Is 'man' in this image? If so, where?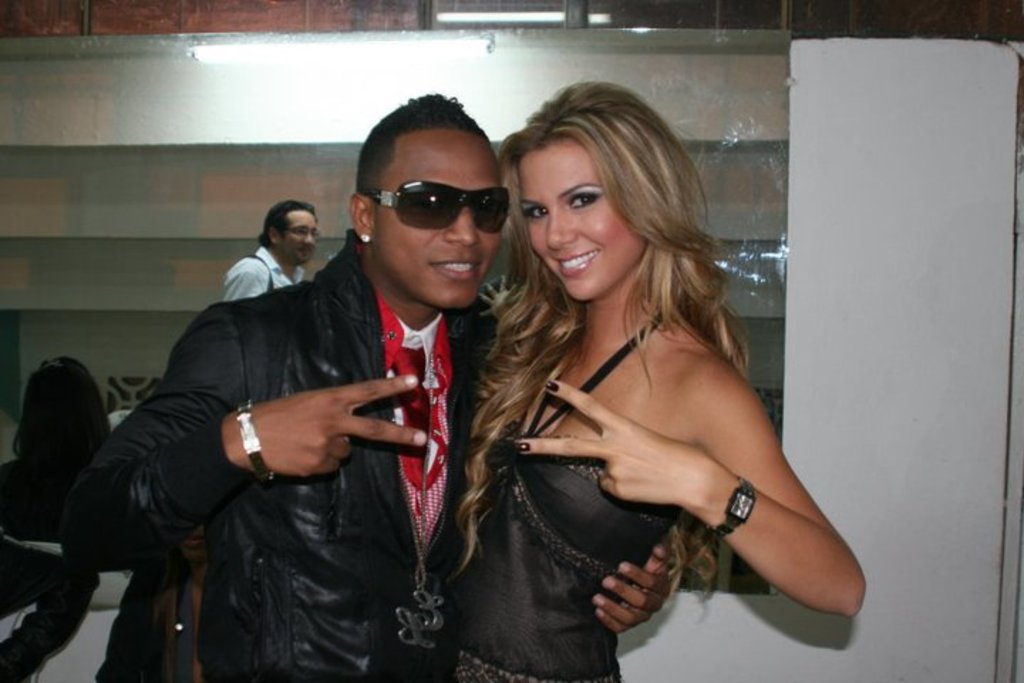
Yes, at locate(215, 202, 323, 299).
